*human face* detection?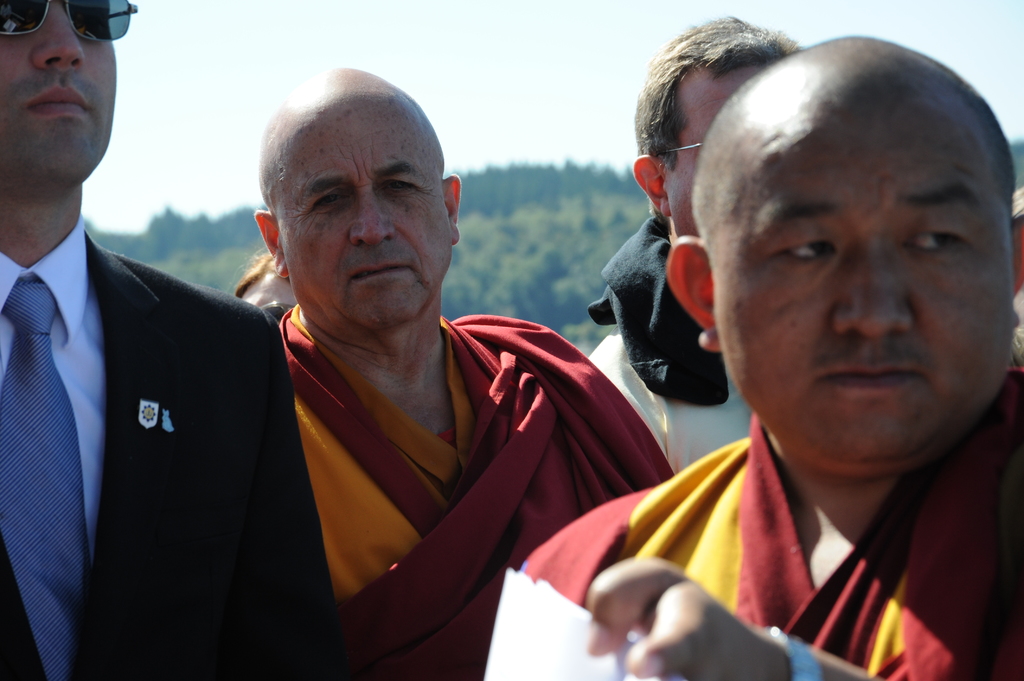
[710,42,993,487]
